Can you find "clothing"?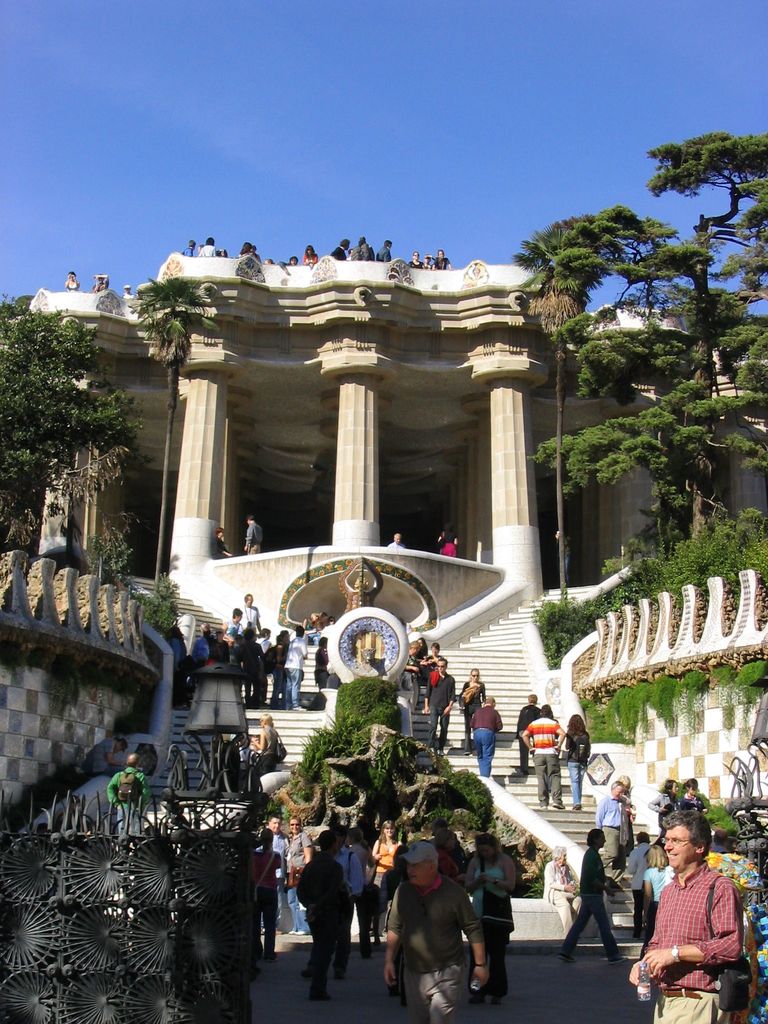
Yes, bounding box: crop(470, 843, 520, 996).
